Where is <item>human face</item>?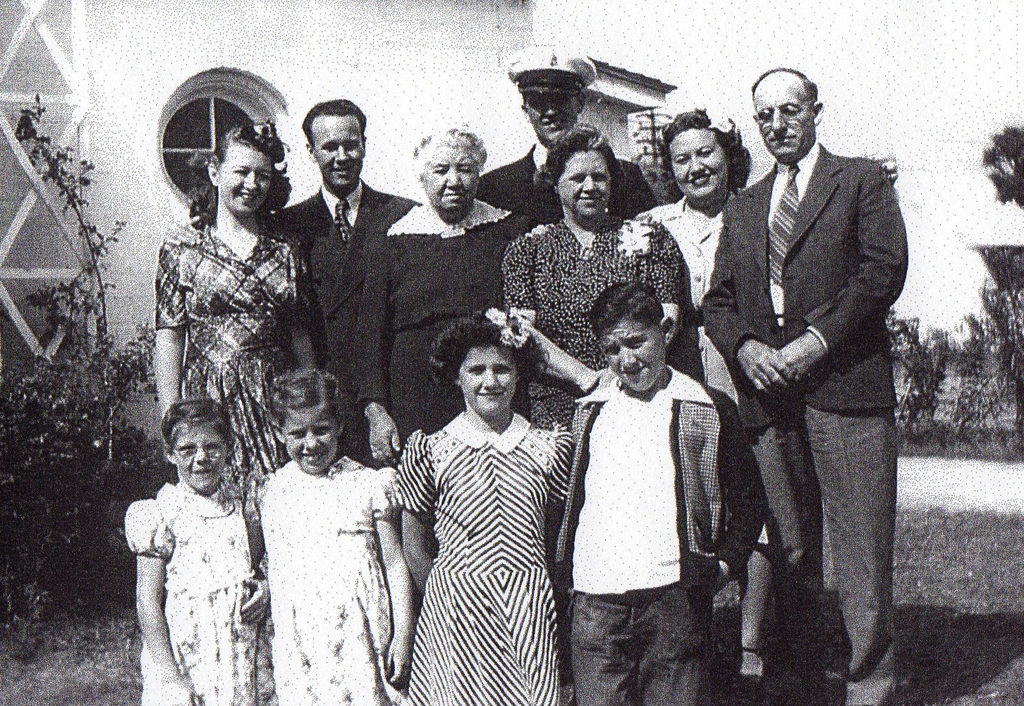
left=288, top=395, right=336, bottom=469.
